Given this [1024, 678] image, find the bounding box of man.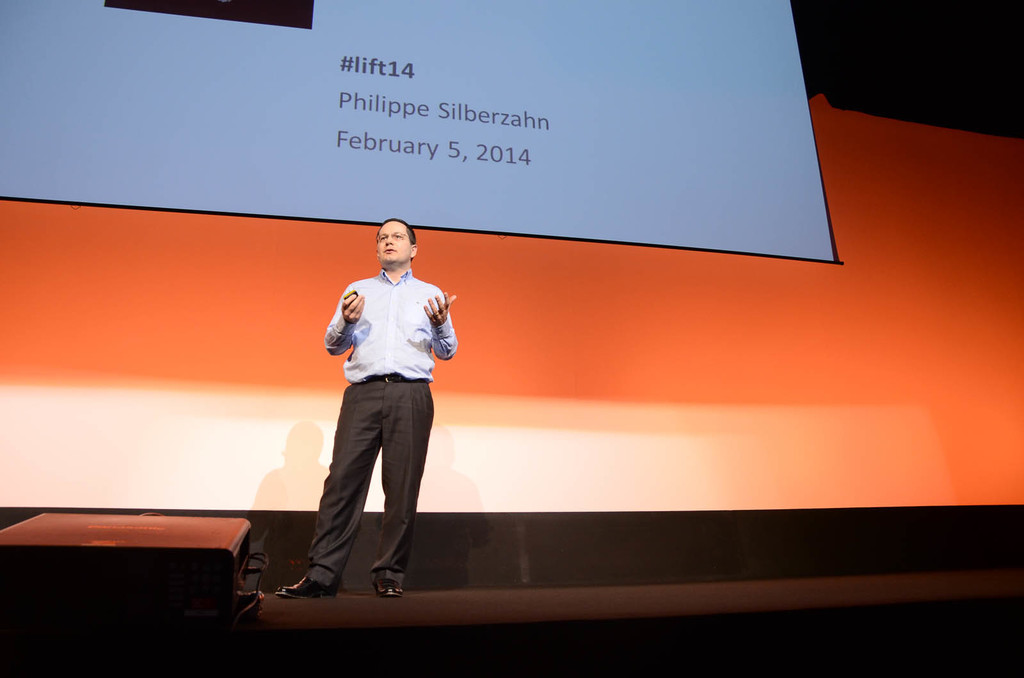
x1=274, y1=216, x2=457, y2=601.
